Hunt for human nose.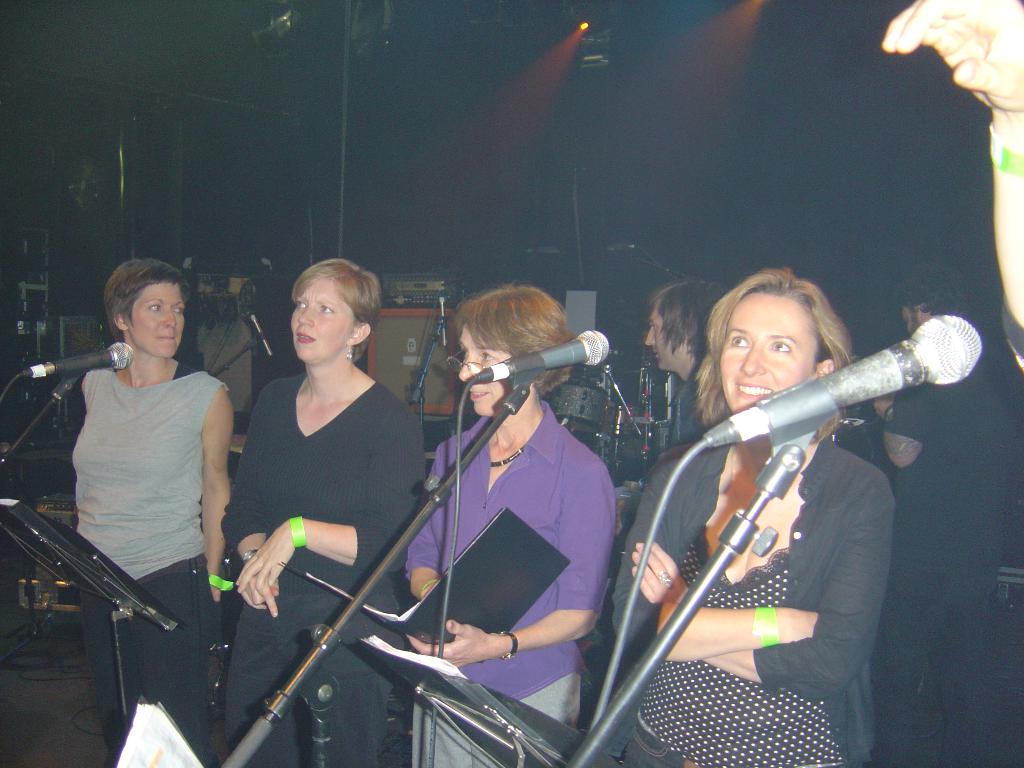
Hunted down at 740,340,765,376.
